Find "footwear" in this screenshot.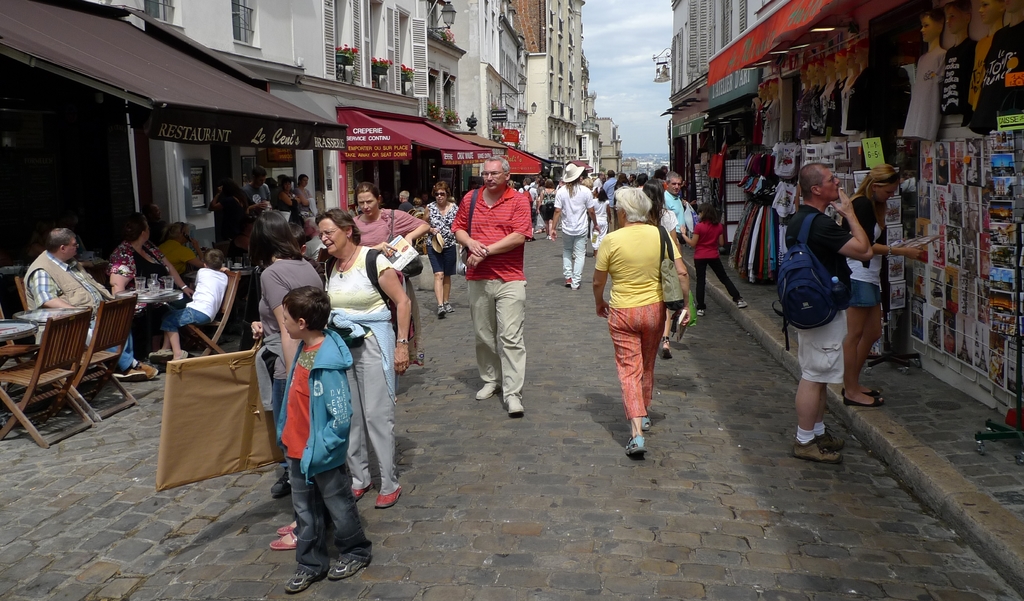
The bounding box for "footwear" is (x1=442, y1=302, x2=452, y2=312).
